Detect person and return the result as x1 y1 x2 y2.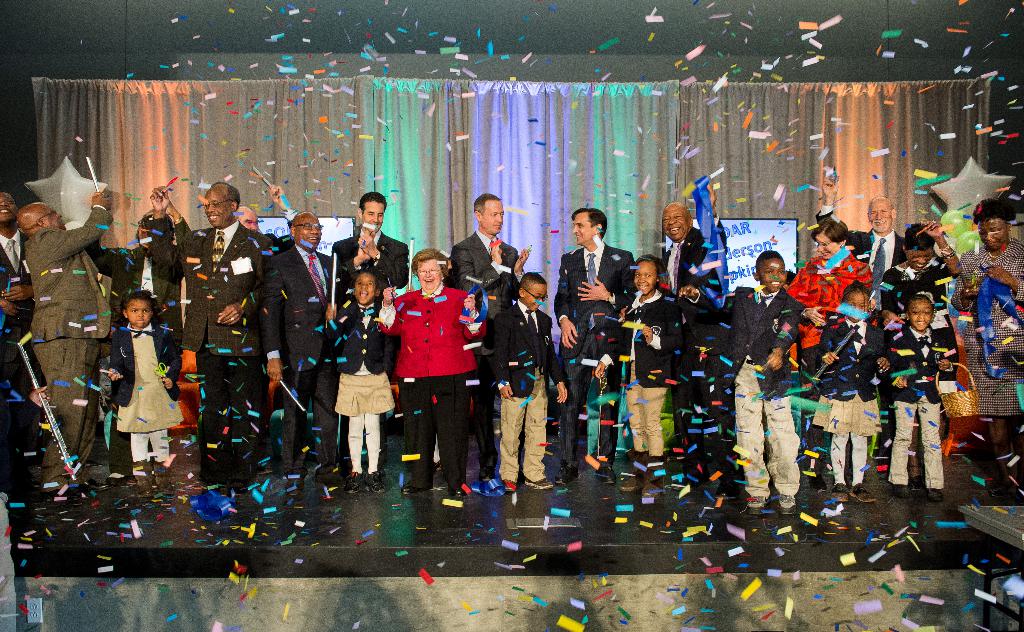
552 207 636 484.
